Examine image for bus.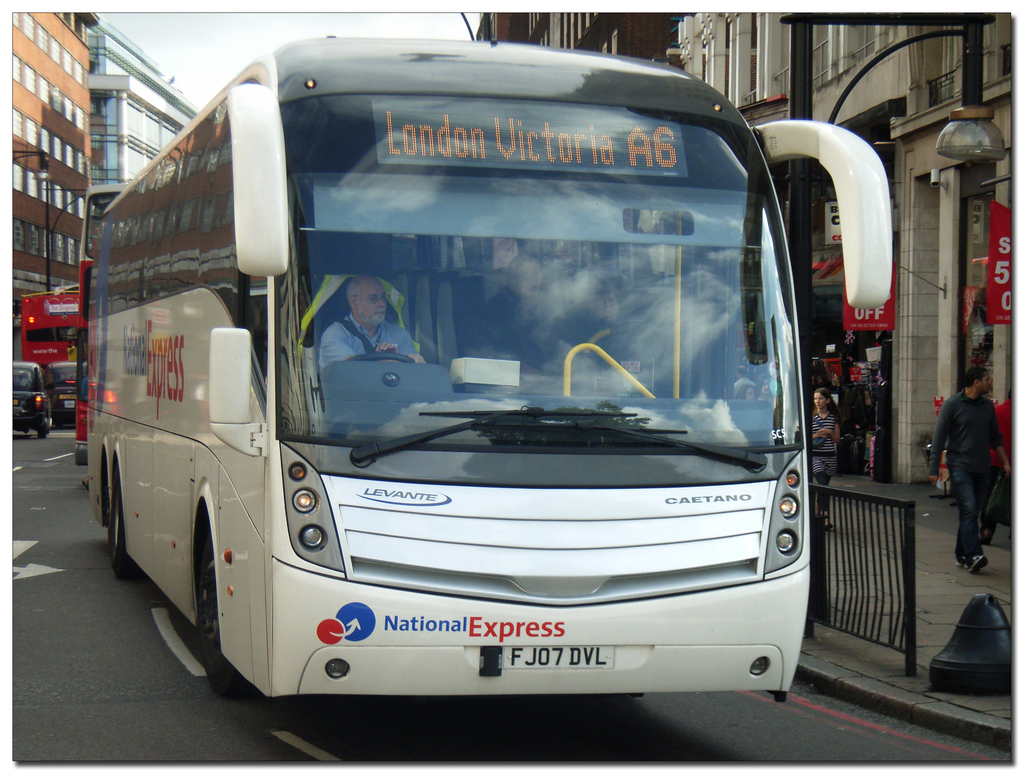
Examination result: (x1=86, y1=35, x2=892, y2=704).
